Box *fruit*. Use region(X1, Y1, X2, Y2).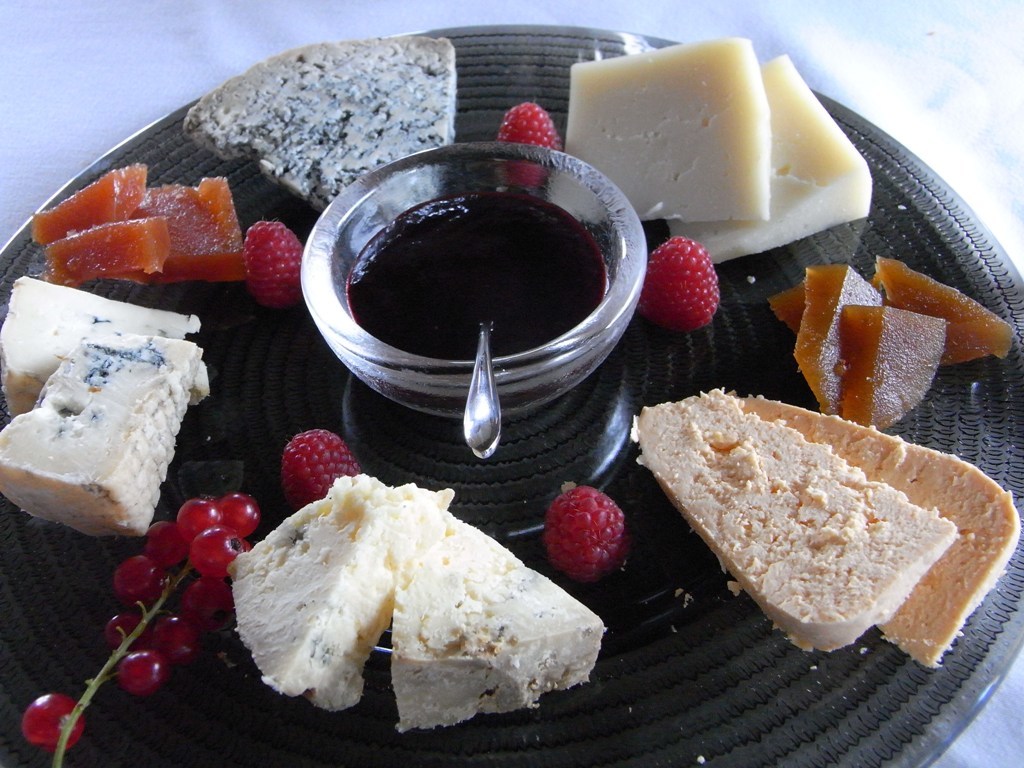
region(625, 238, 722, 330).
